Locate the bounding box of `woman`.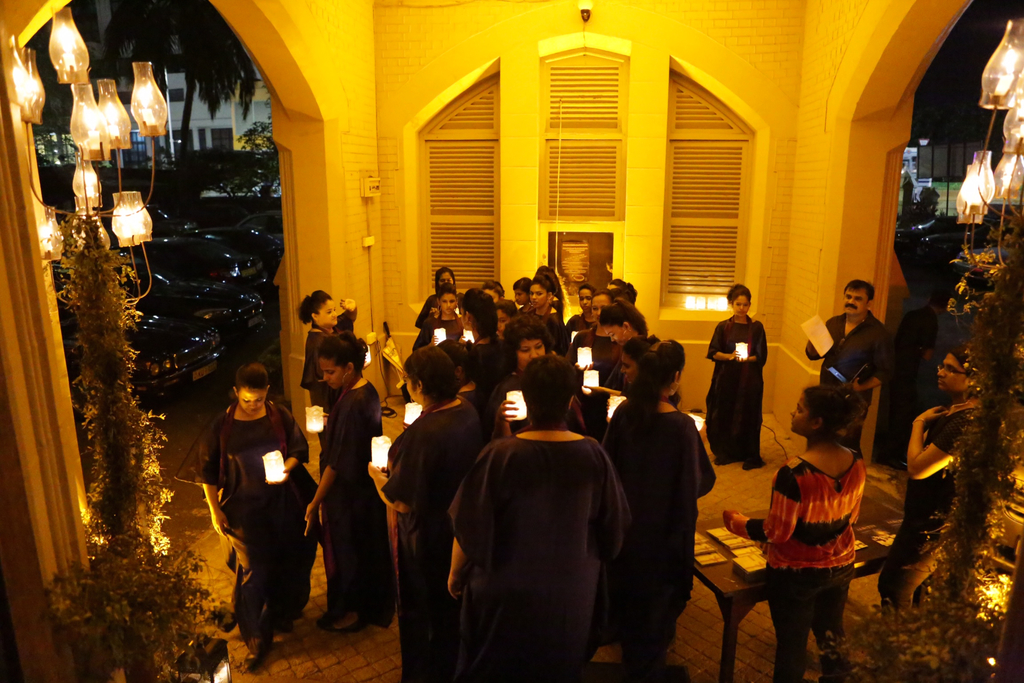
Bounding box: box=[294, 290, 360, 468].
